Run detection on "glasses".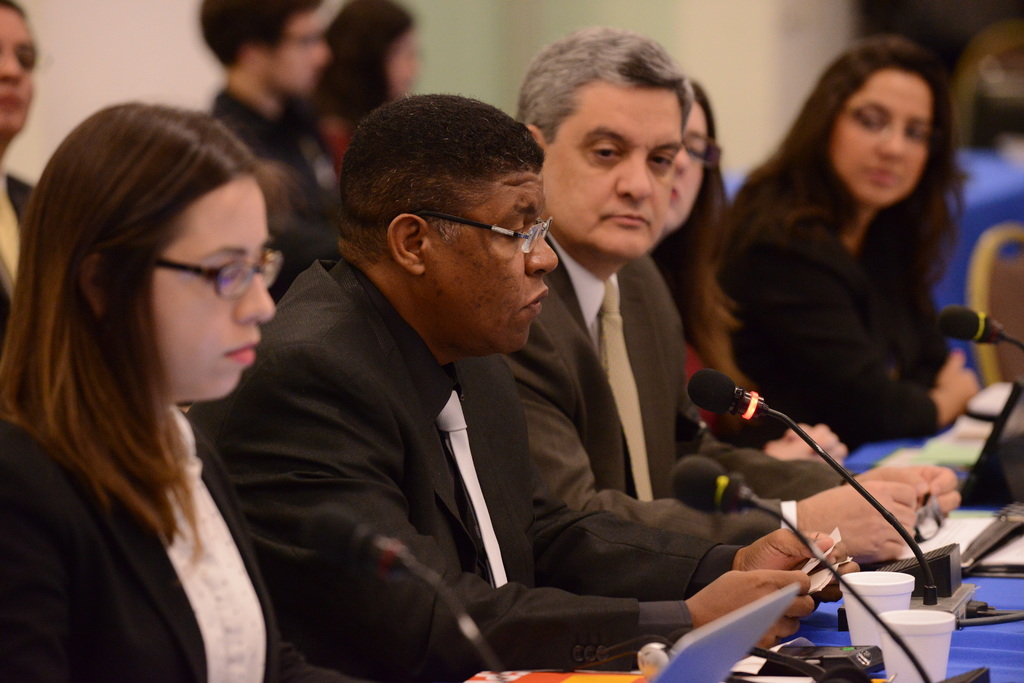
Result: locate(108, 250, 286, 301).
